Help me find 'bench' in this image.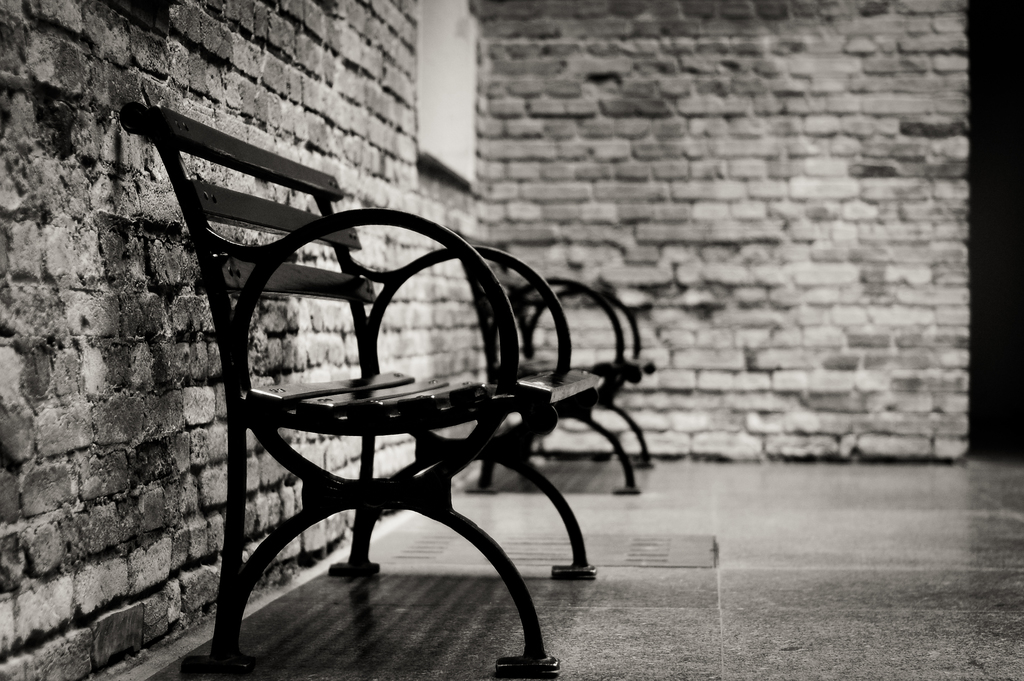
Found it: box(119, 102, 604, 677).
